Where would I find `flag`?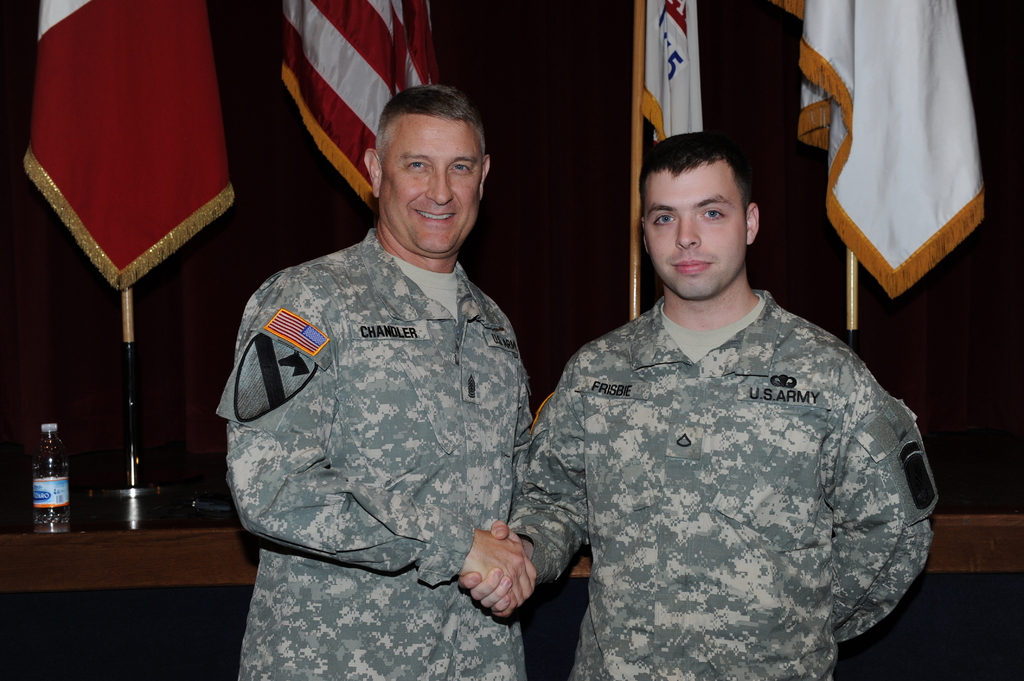
At (24, 0, 233, 292).
